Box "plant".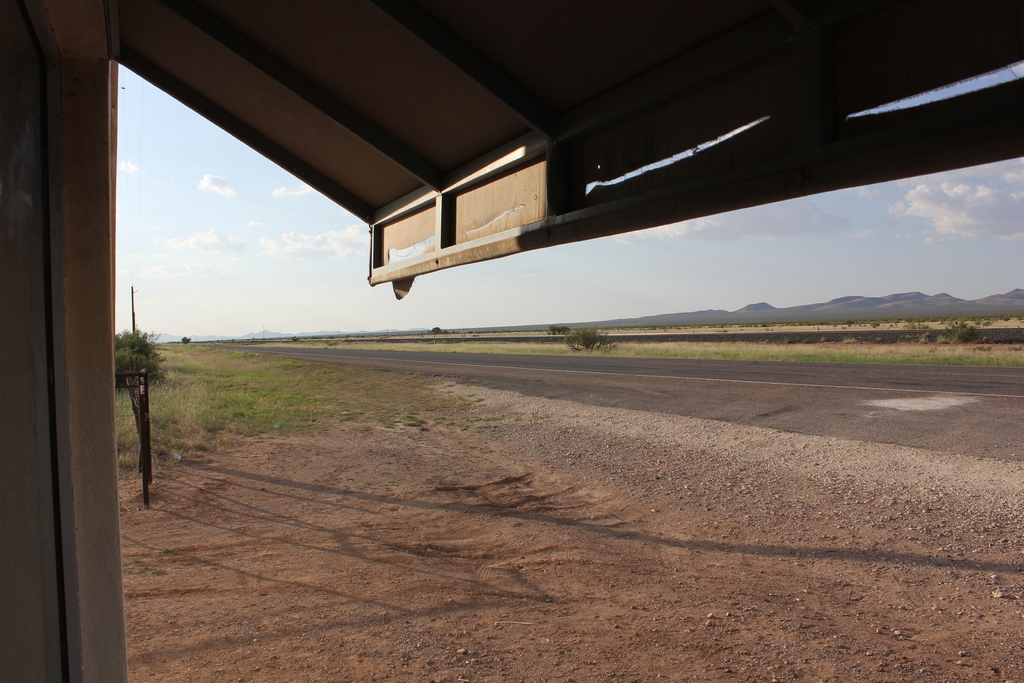
981 320 993 329.
